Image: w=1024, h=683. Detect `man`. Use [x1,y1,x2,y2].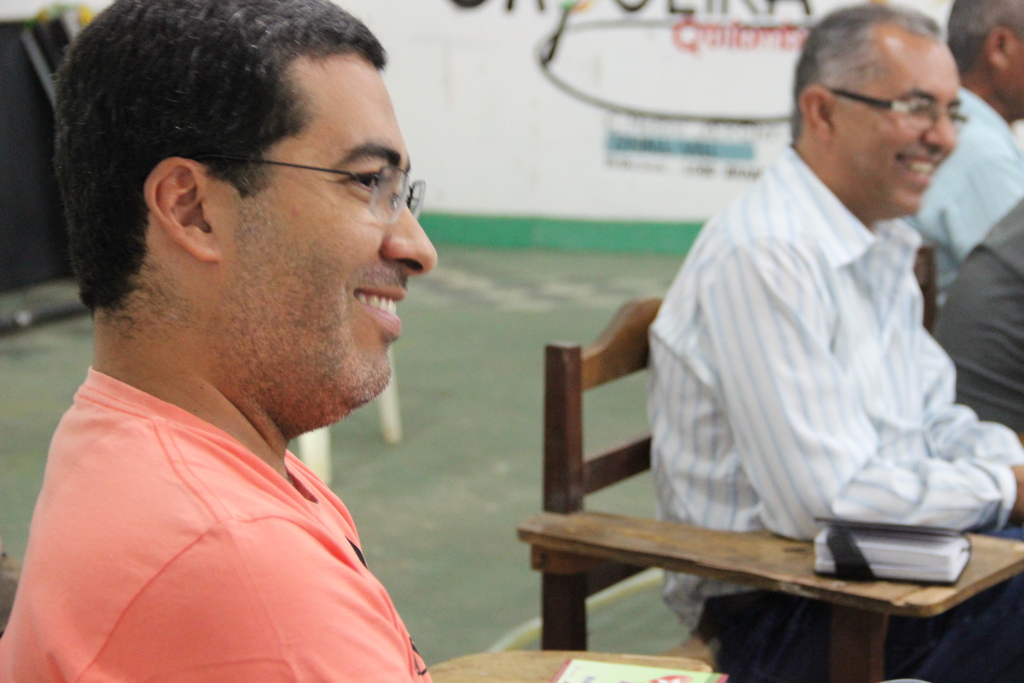
[646,0,1023,682].
